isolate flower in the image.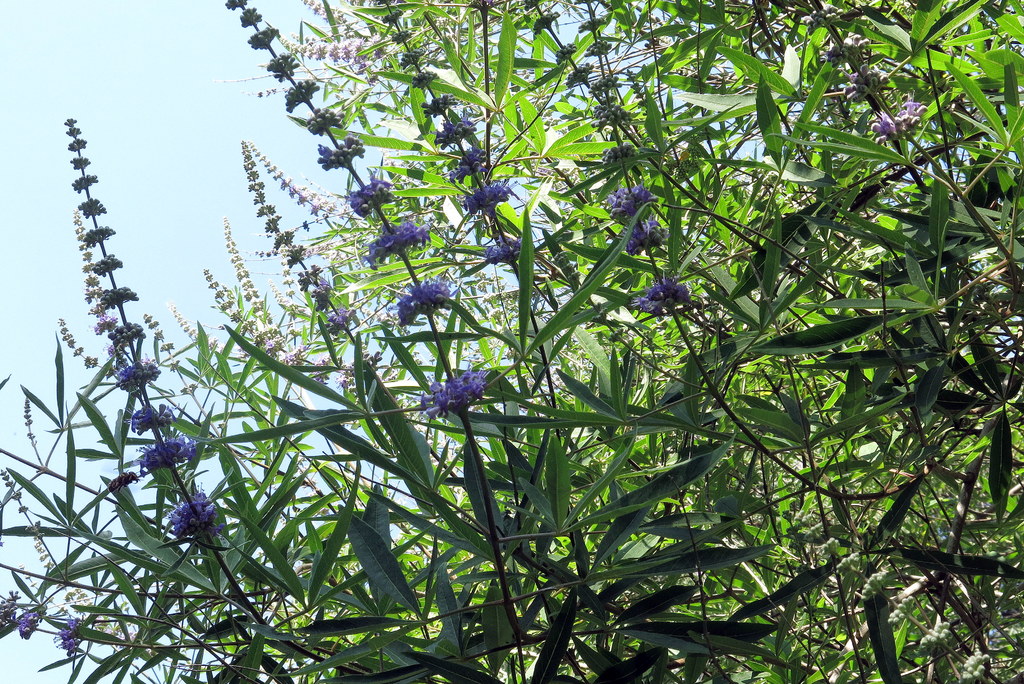
Isolated region: [20,610,42,638].
